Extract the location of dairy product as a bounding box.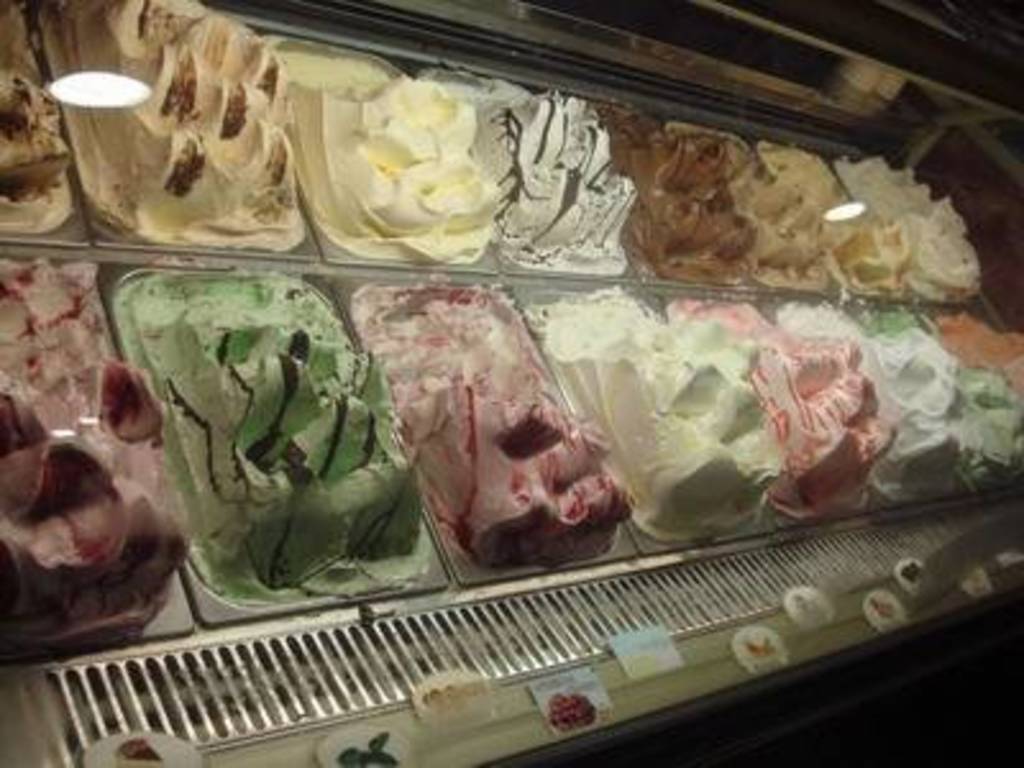
[640, 133, 737, 276].
